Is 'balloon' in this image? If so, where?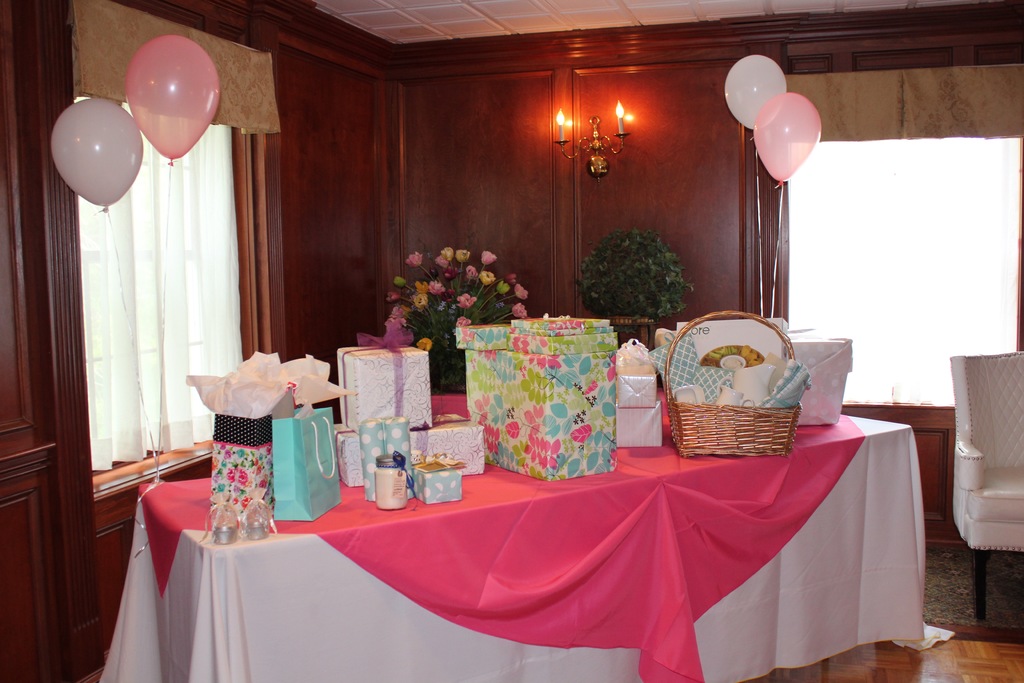
Yes, at 48 97 141 202.
